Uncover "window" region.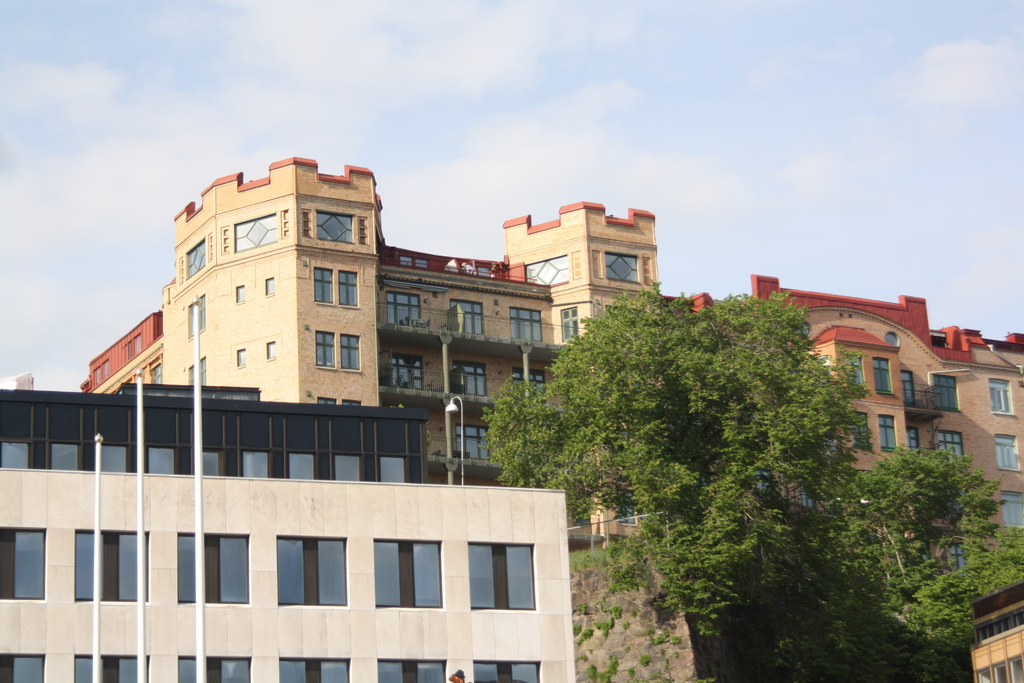
Uncovered: BBox(934, 432, 965, 471).
